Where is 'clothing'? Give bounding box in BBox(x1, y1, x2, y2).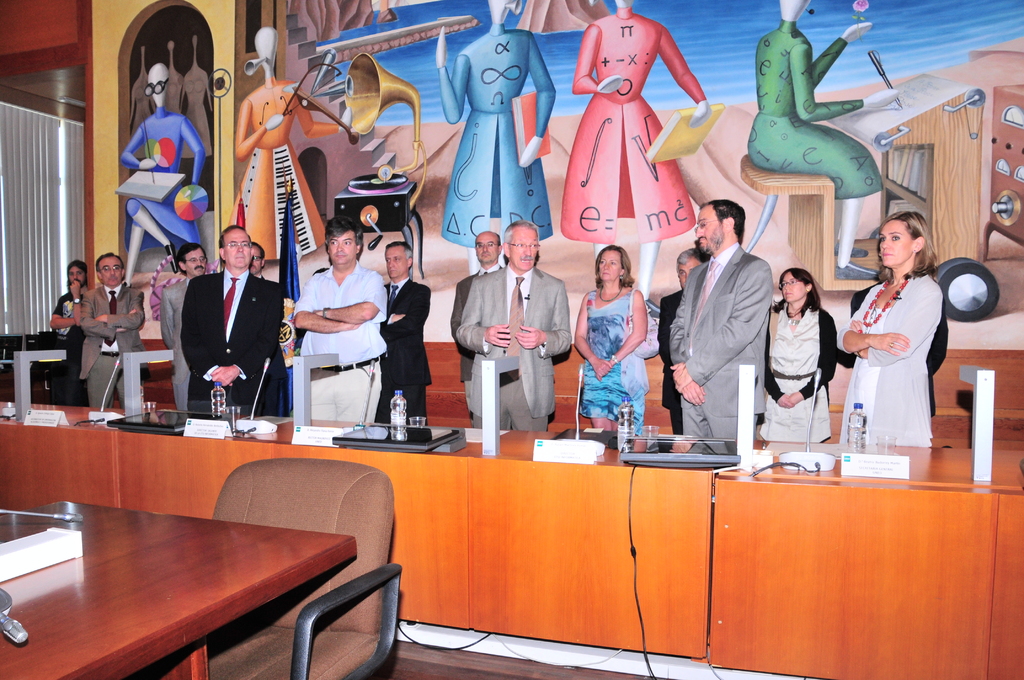
BBox(556, 4, 694, 247).
